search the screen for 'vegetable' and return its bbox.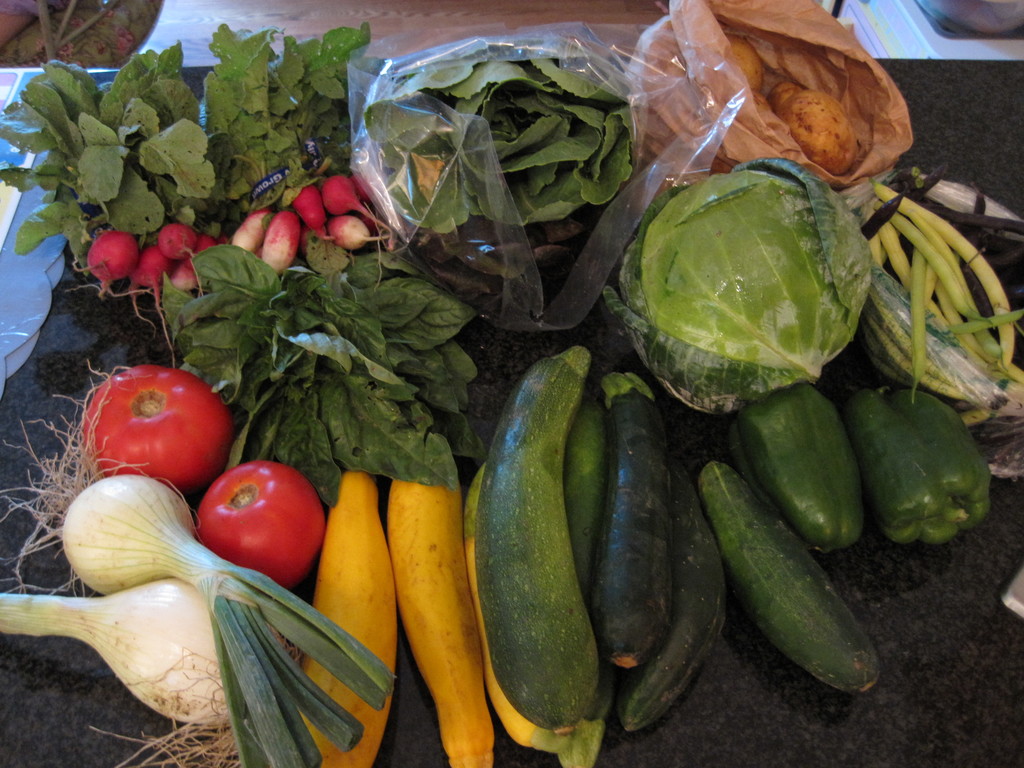
Found: [788, 86, 856, 175].
